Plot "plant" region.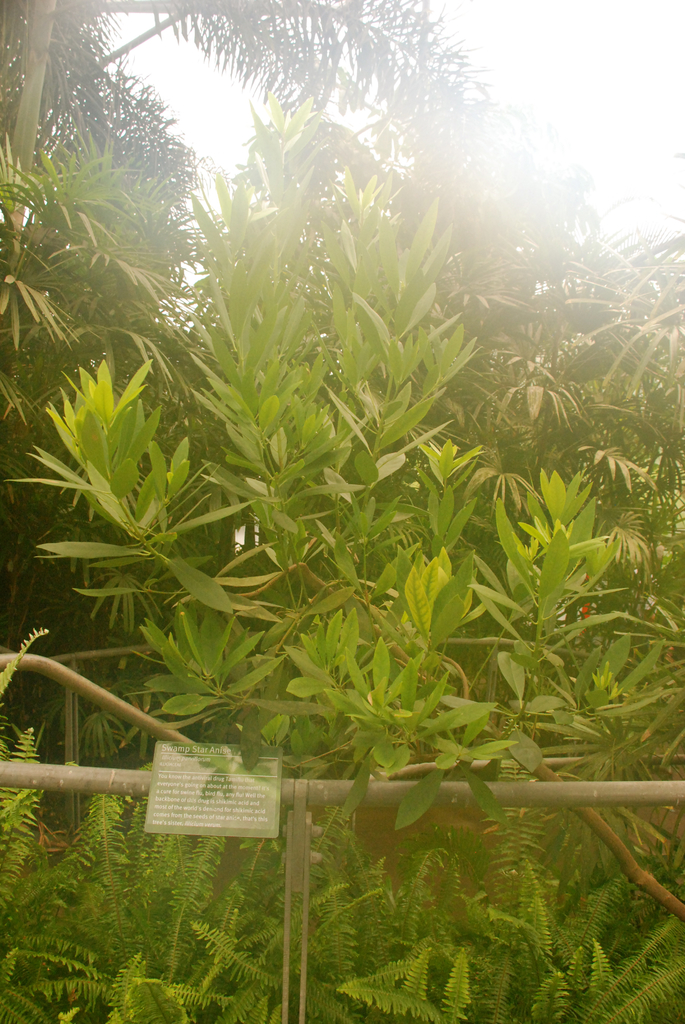
Plotted at detection(13, 30, 659, 904).
